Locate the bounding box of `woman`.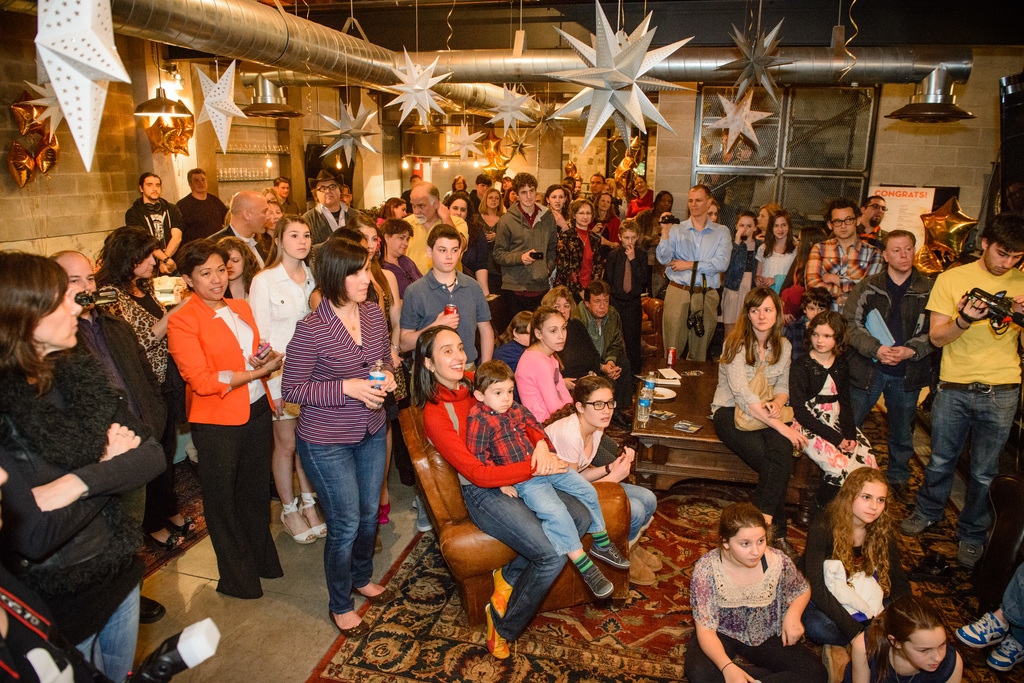
Bounding box: {"left": 556, "top": 199, "right": 609, "bottom": 308}.
